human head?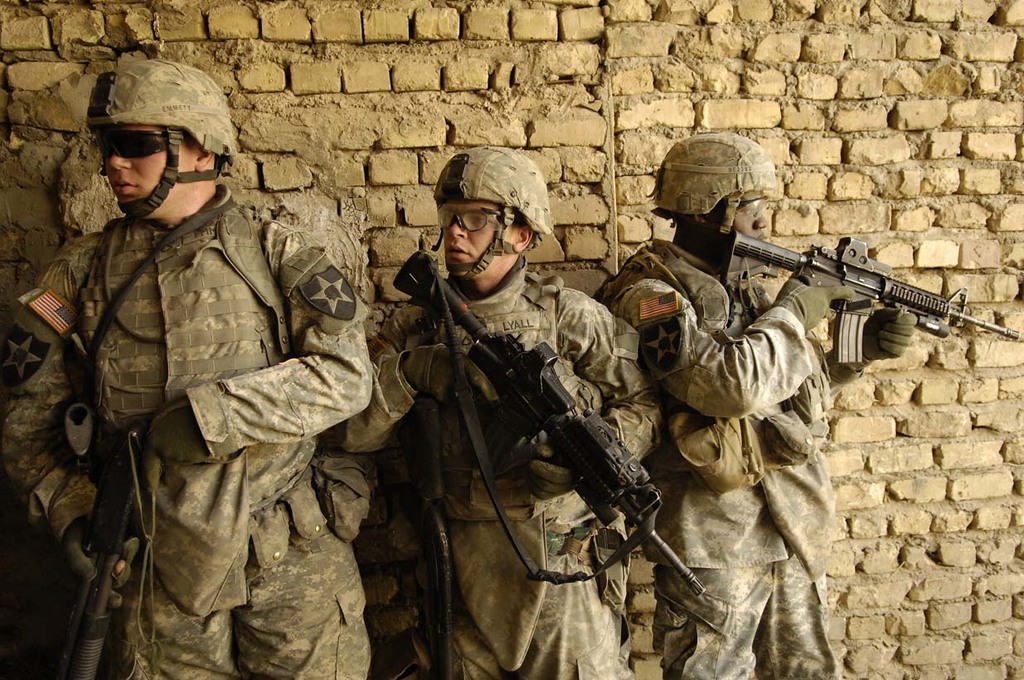
85:56:235:227
